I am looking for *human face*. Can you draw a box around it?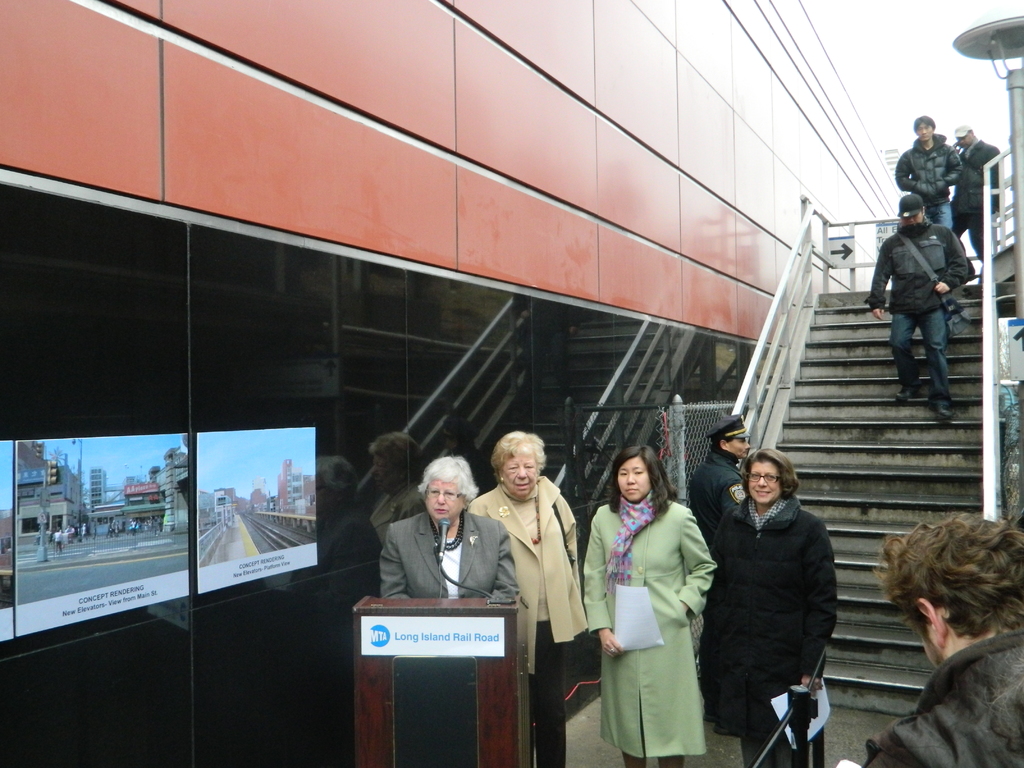
Sure, the bounding box is (915, 122, 932, 136).
